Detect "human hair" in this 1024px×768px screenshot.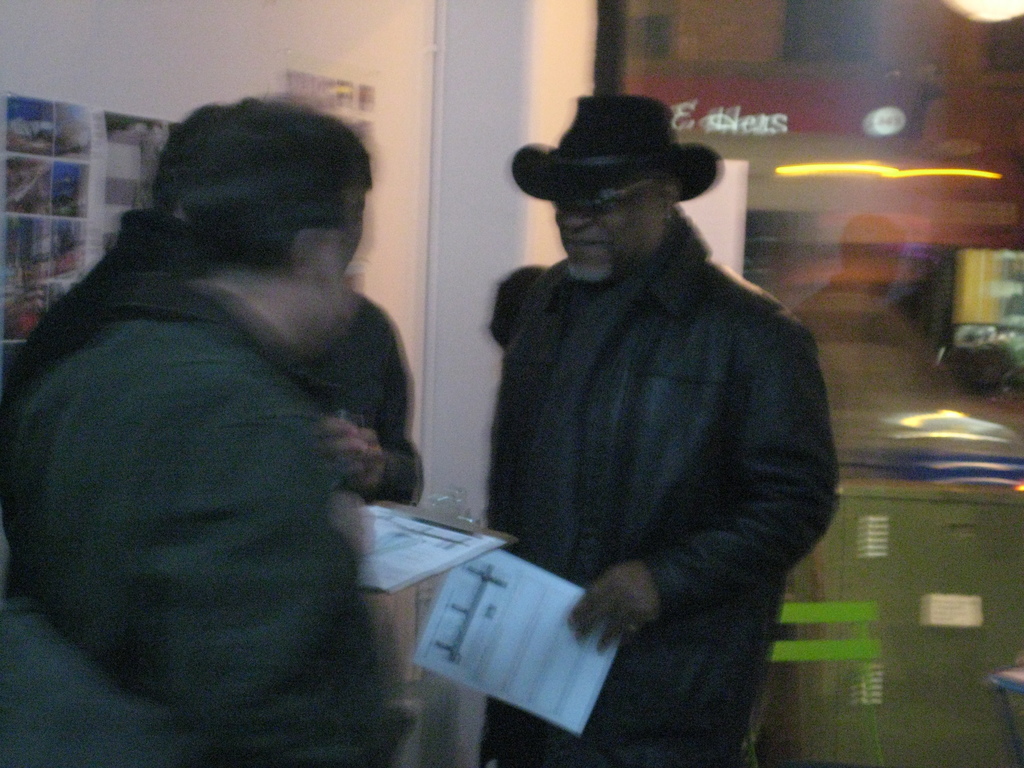
Detection: (x1=115, y1=106, x2=358, y2=261).
